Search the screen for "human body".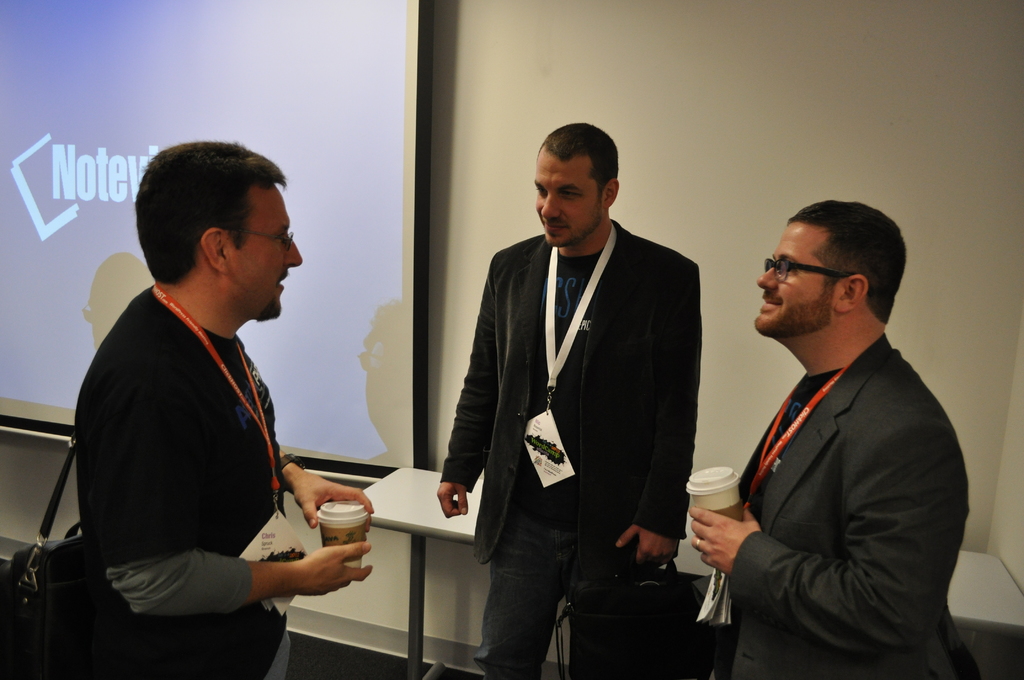
Found at x1=702, y1=193, x2=968, y2=679.
